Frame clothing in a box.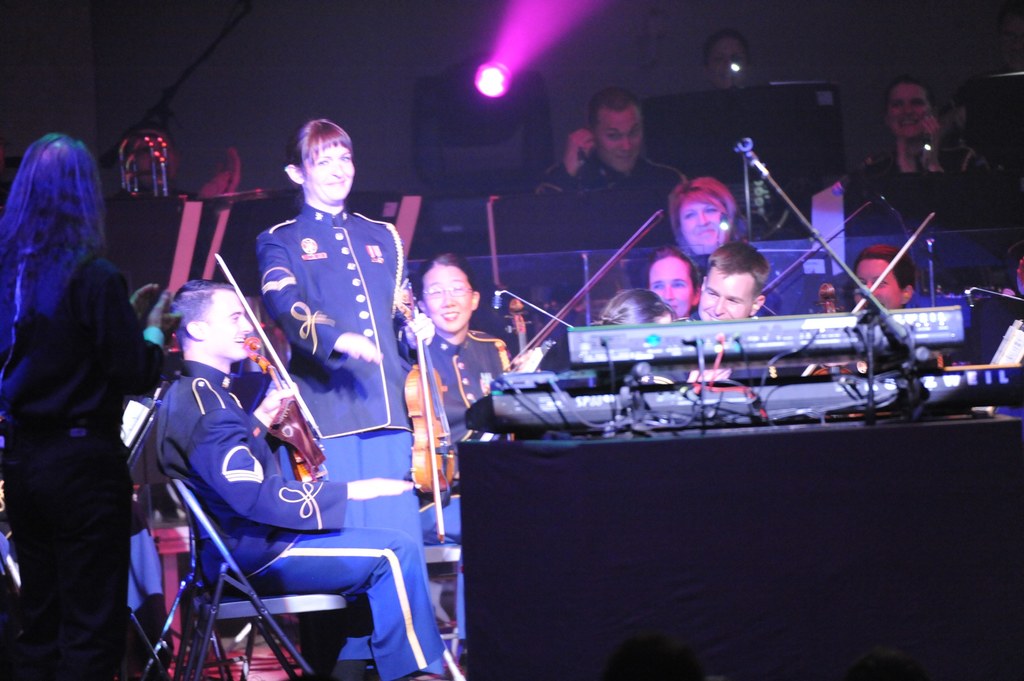
<region>517, 154, 693, 247</region>.
